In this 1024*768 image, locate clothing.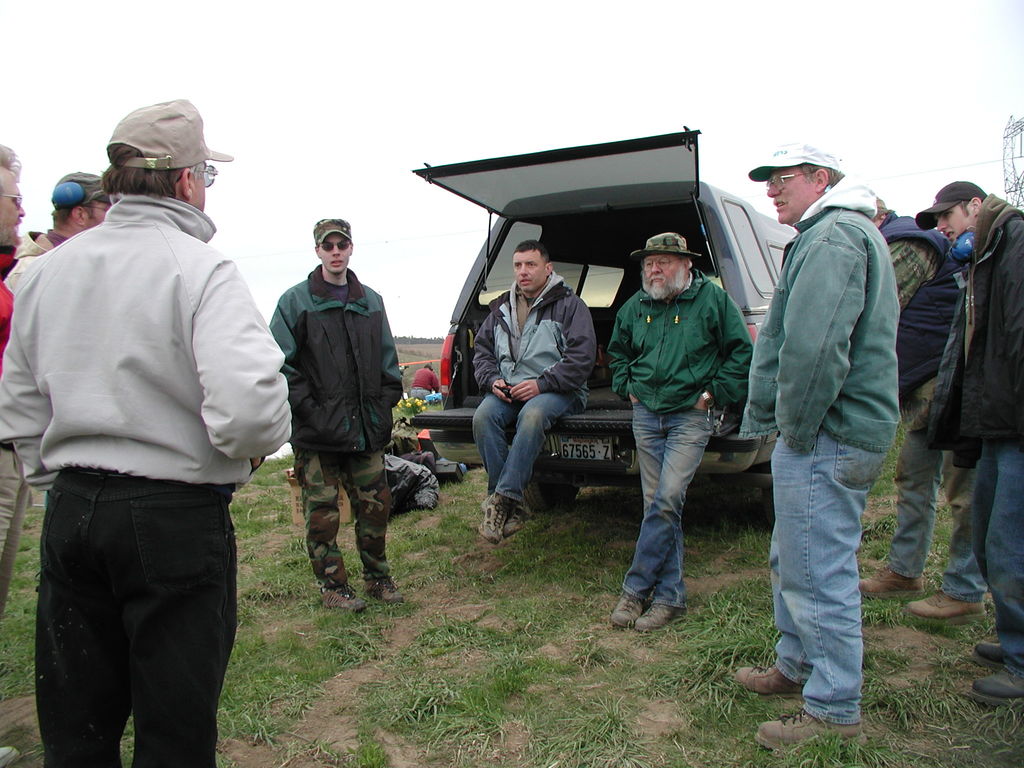
Bounding box: BBox(0, 243, 31, 605).
